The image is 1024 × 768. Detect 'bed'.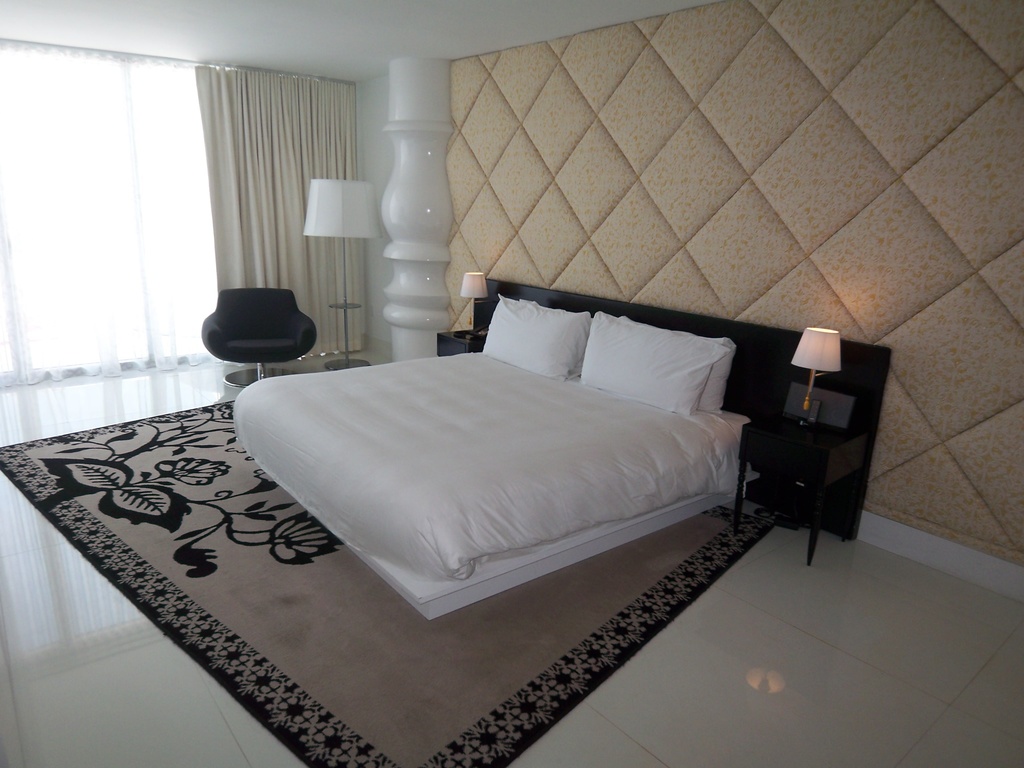
Detection: select_region(228, 277, 891, 620).
